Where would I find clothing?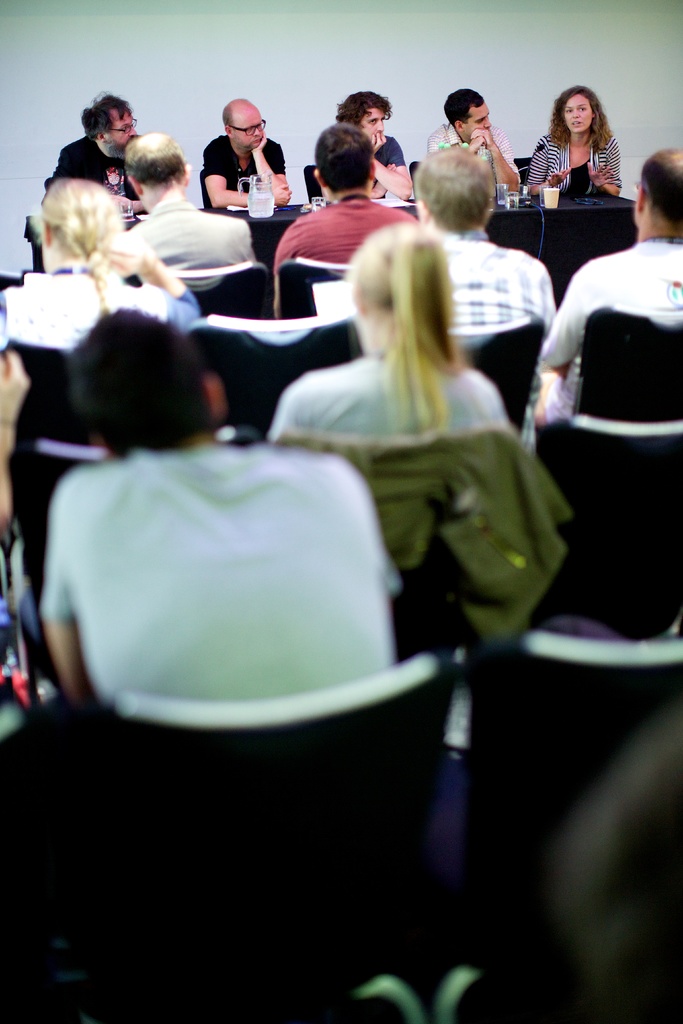
At 265/351/511/436.
